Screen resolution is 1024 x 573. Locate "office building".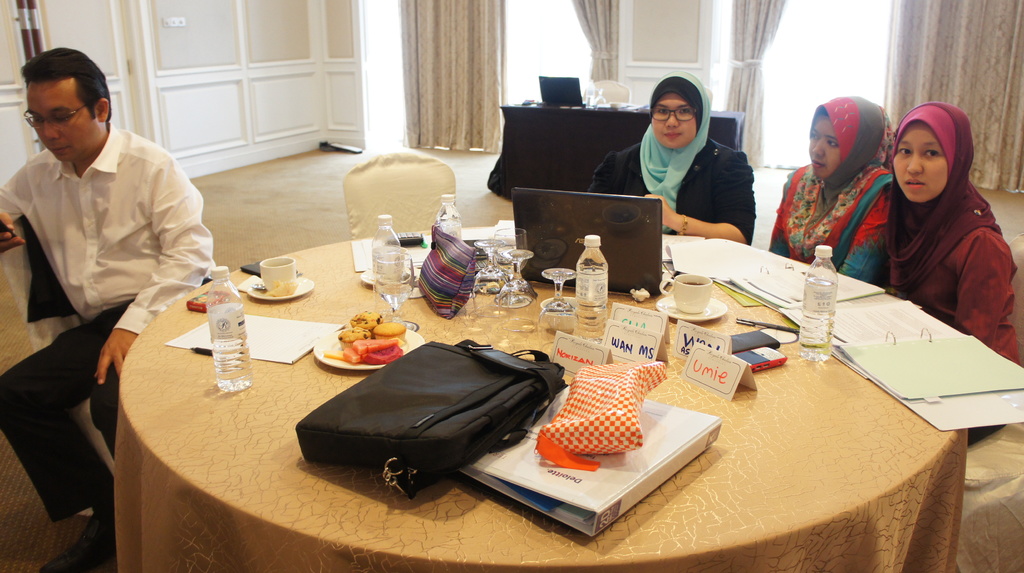
13/74/1023/562.
